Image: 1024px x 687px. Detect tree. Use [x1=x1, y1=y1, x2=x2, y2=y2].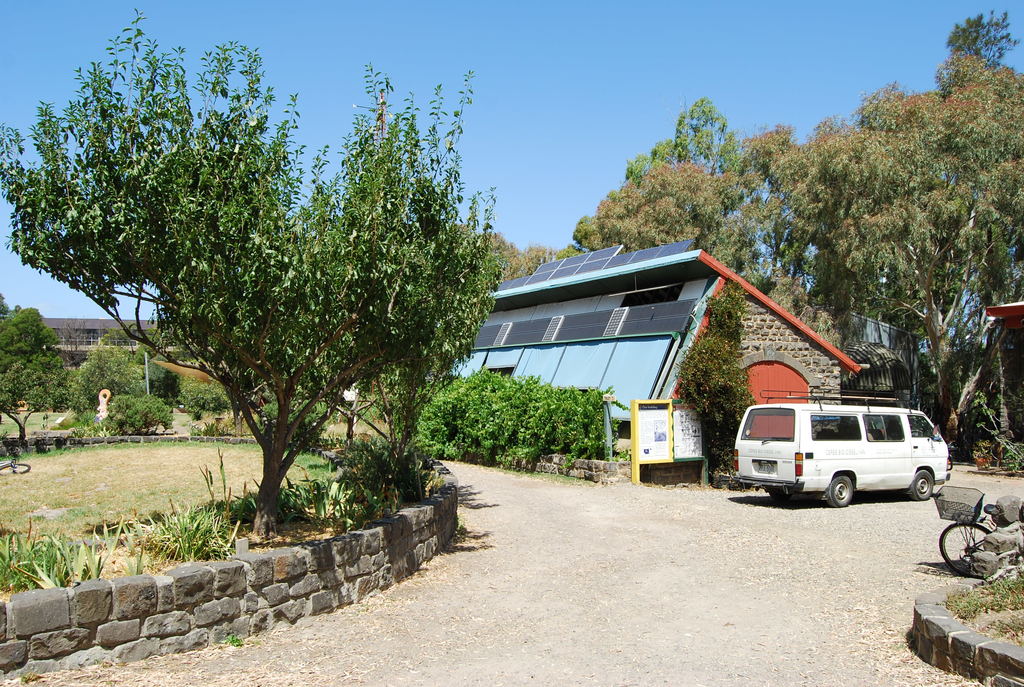
[x1=373, y1=228, x2=584, y2=413].
